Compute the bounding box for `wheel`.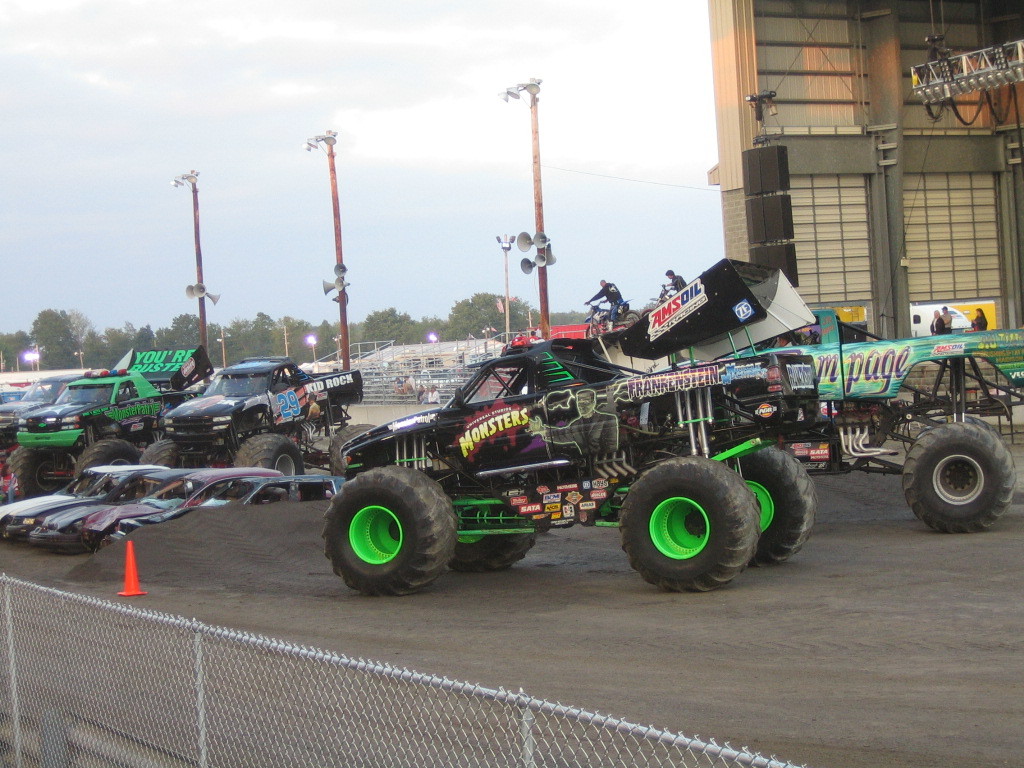
BBox(446, 470, 552, 577).
